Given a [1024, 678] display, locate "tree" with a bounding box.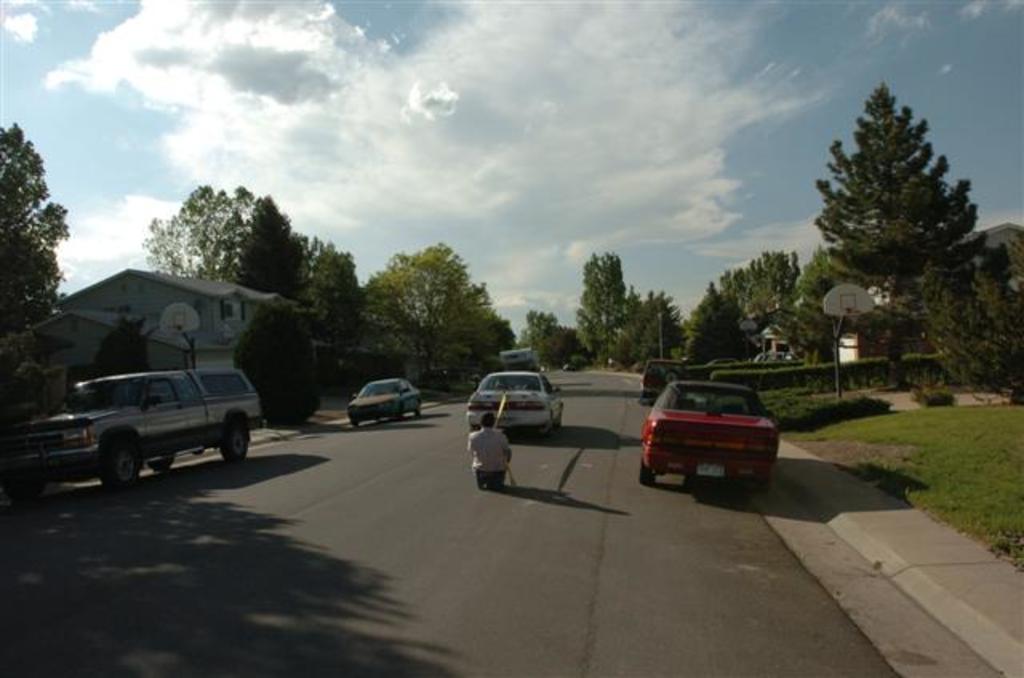
Located: l=237, t=179, r=304, b=312.
